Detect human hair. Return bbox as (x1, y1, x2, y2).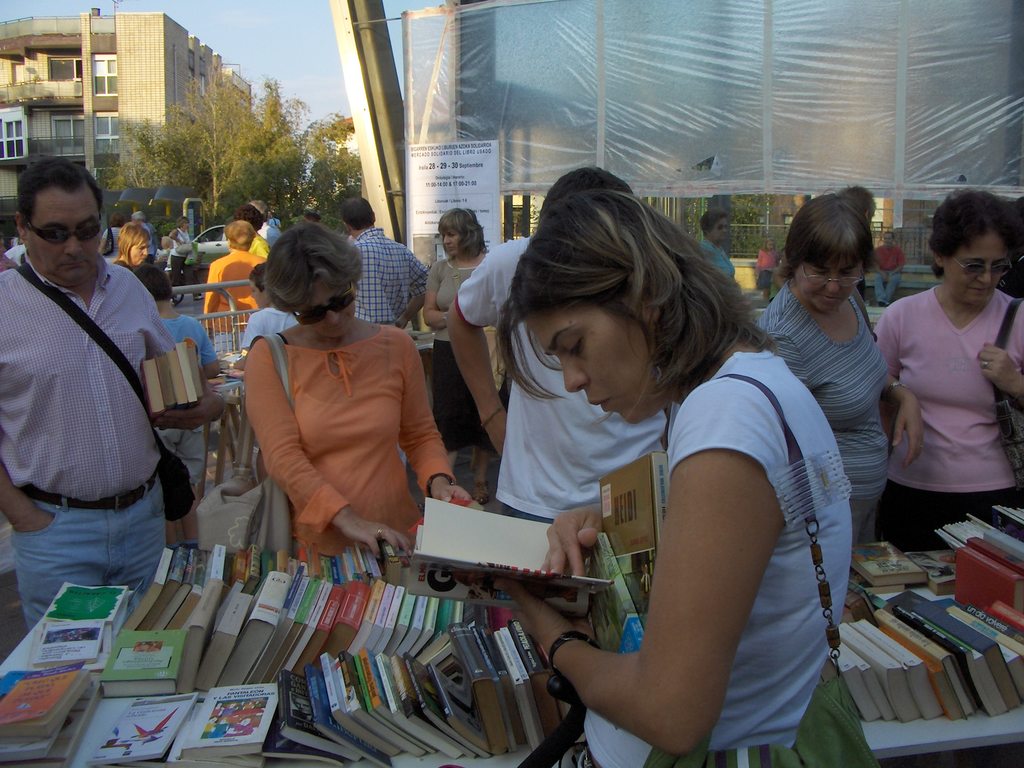
(16, 157, 103, 236).
